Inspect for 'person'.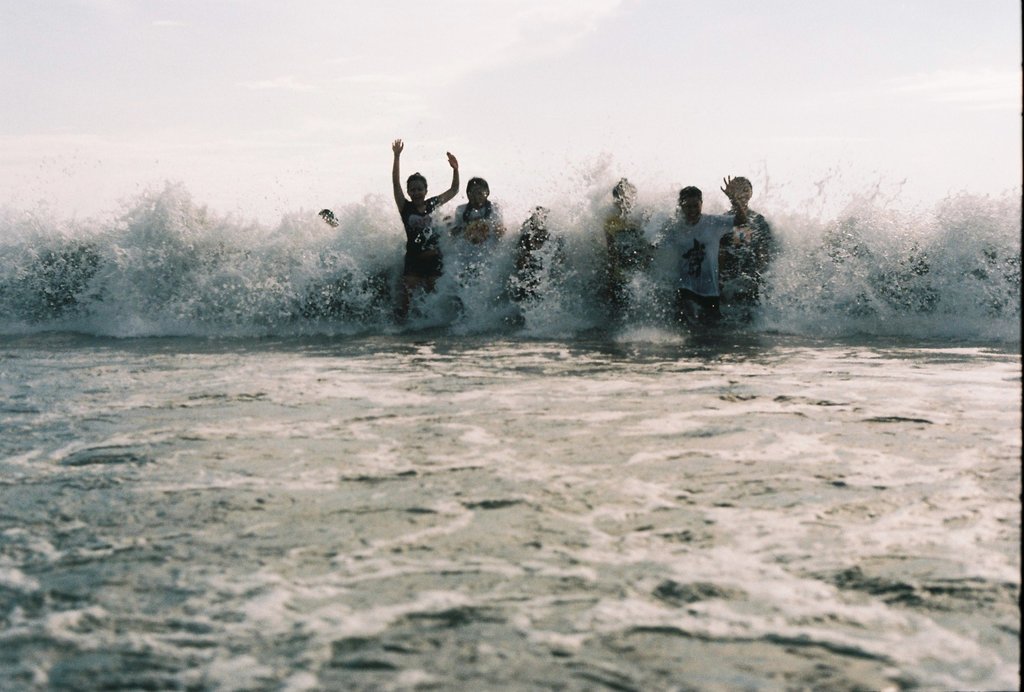
Inspection: region(443, 167, 504, 266).
